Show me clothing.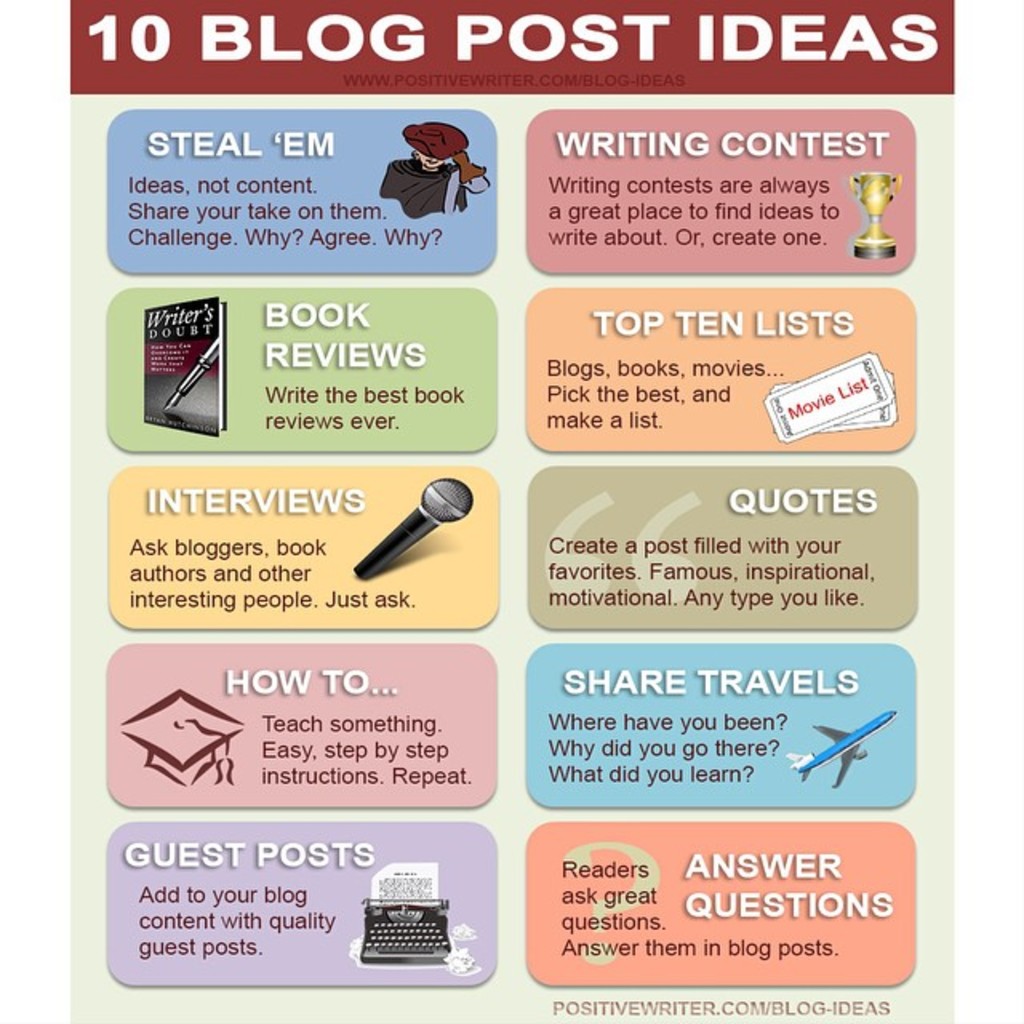
clothing is here: l=382, t=158, r=464, b=219.
